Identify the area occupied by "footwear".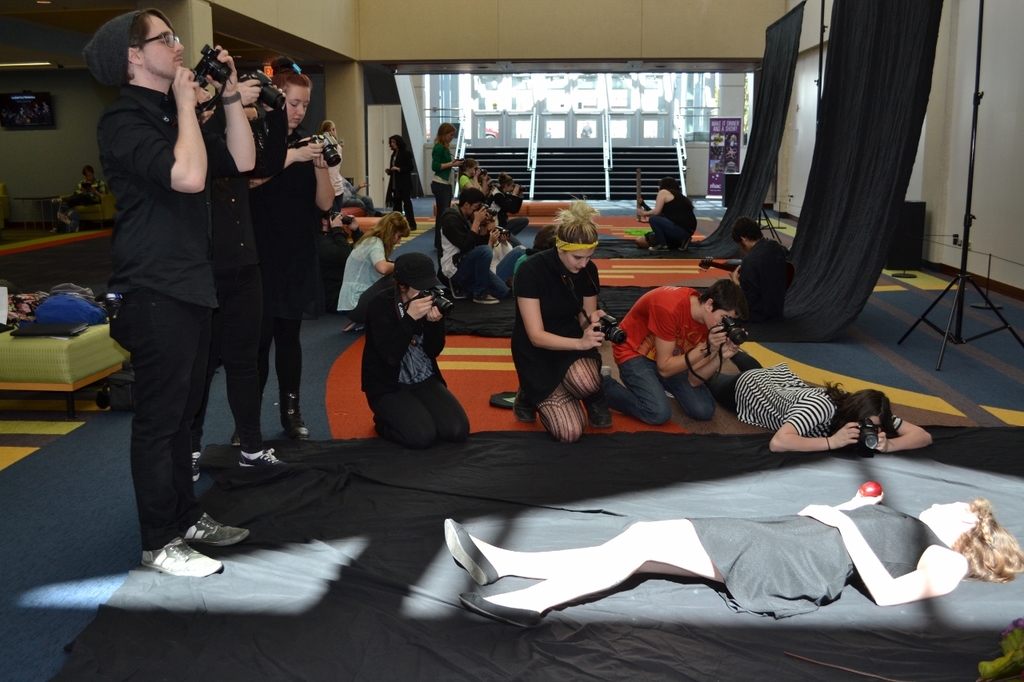
Area: 454, 595, 553, 631.
